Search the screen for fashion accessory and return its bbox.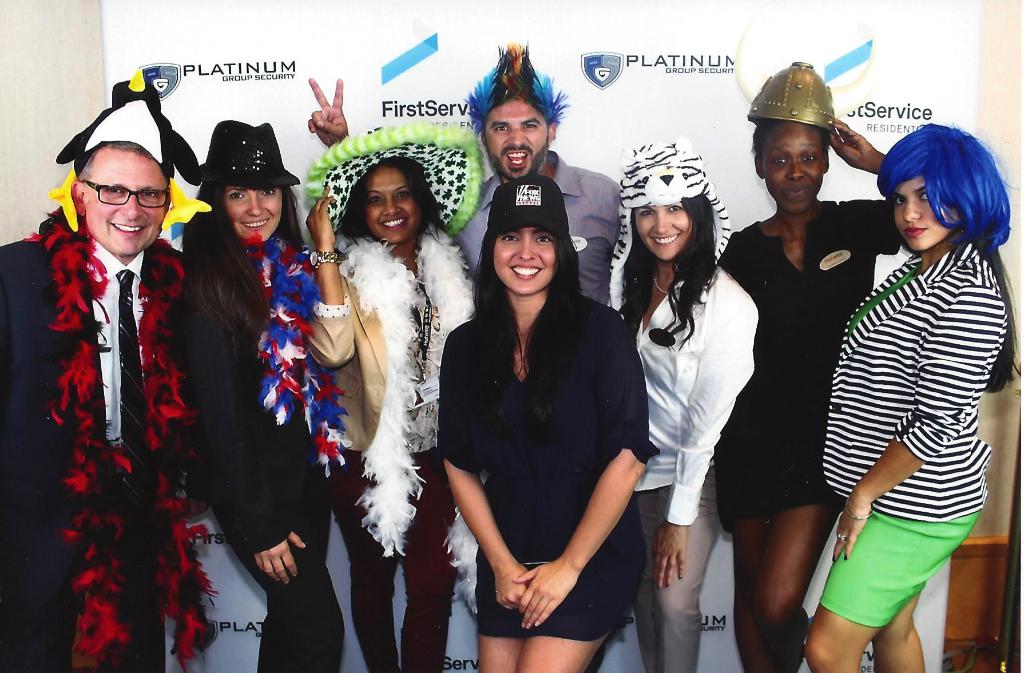
Found: region(832, 555, 835, 560).
